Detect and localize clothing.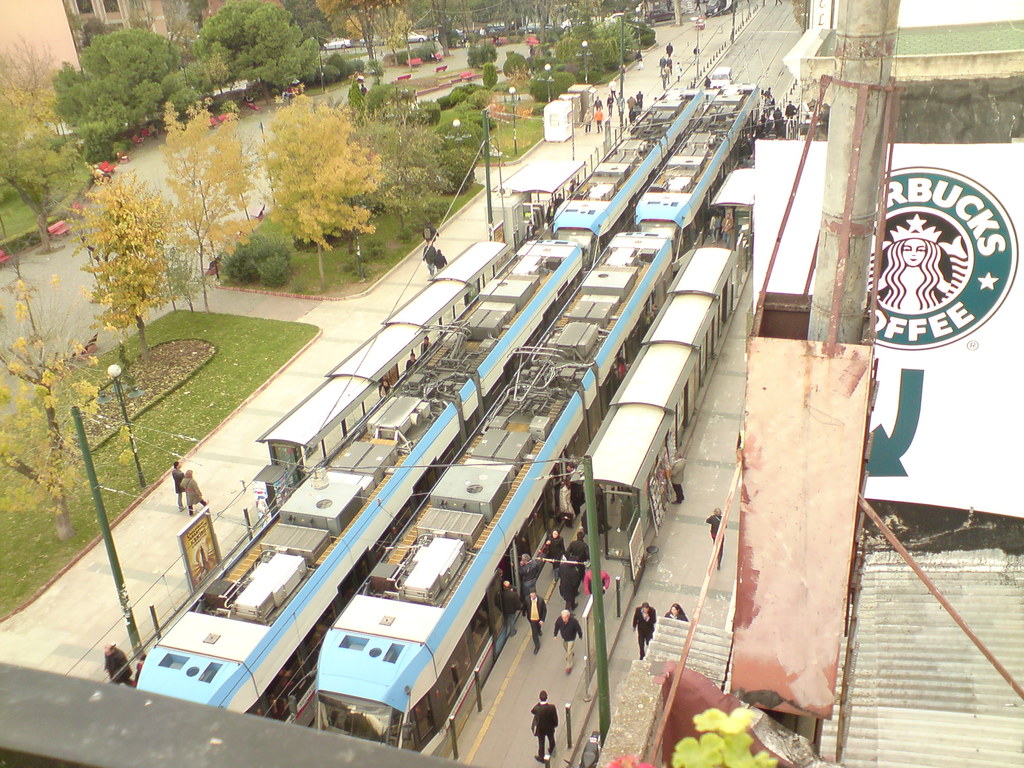
Localized at left=178, top=475, right=207, bottom=516.
